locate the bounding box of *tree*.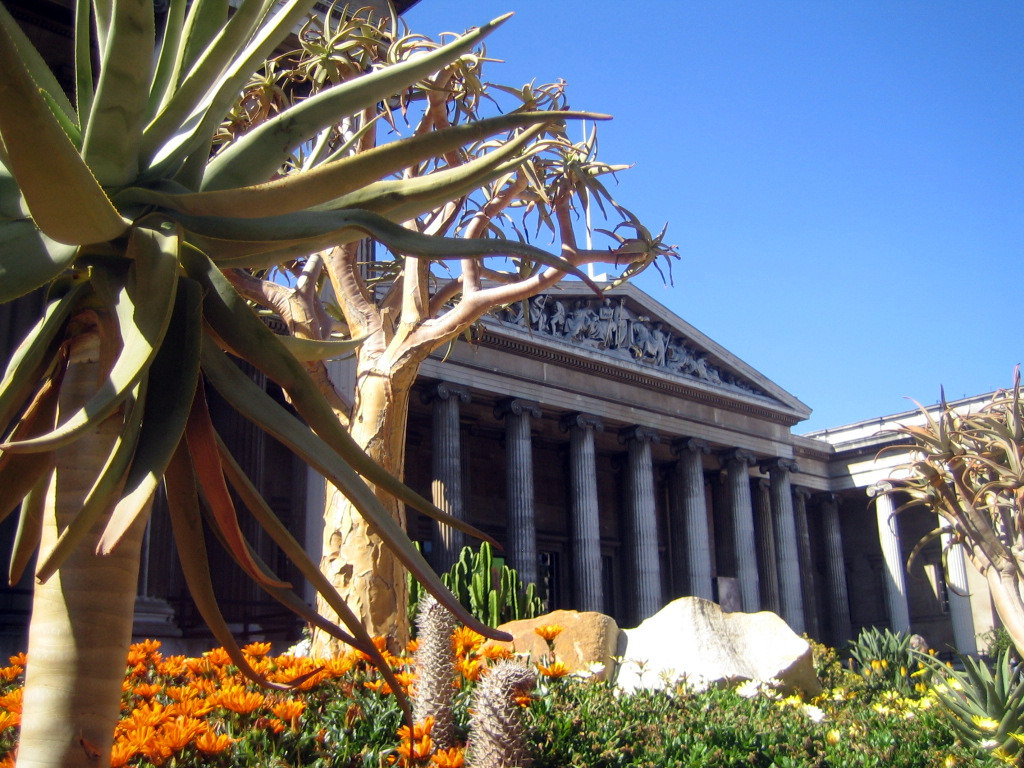
Bounding box: box=[192, 1, 678, 665].
